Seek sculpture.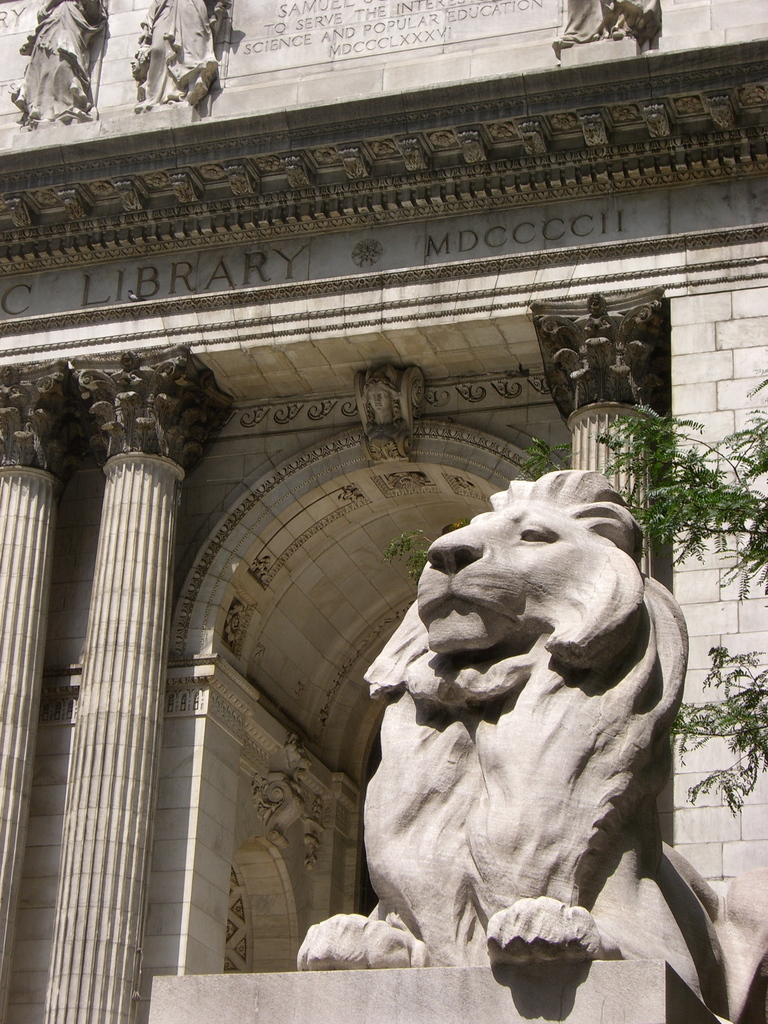
[x1=228, y1=350, x2=678, y2=957].
